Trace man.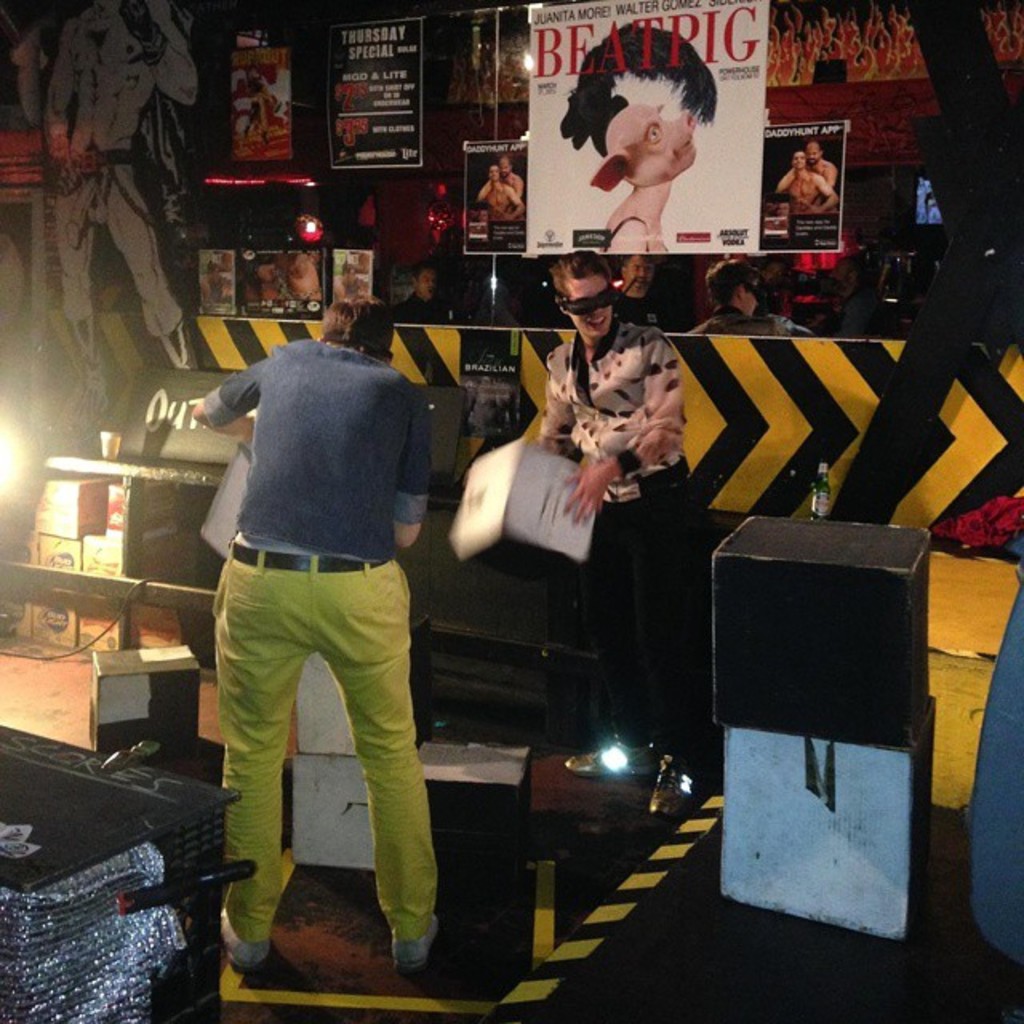
Traced to bbox=[176, 304, 448, 974].
